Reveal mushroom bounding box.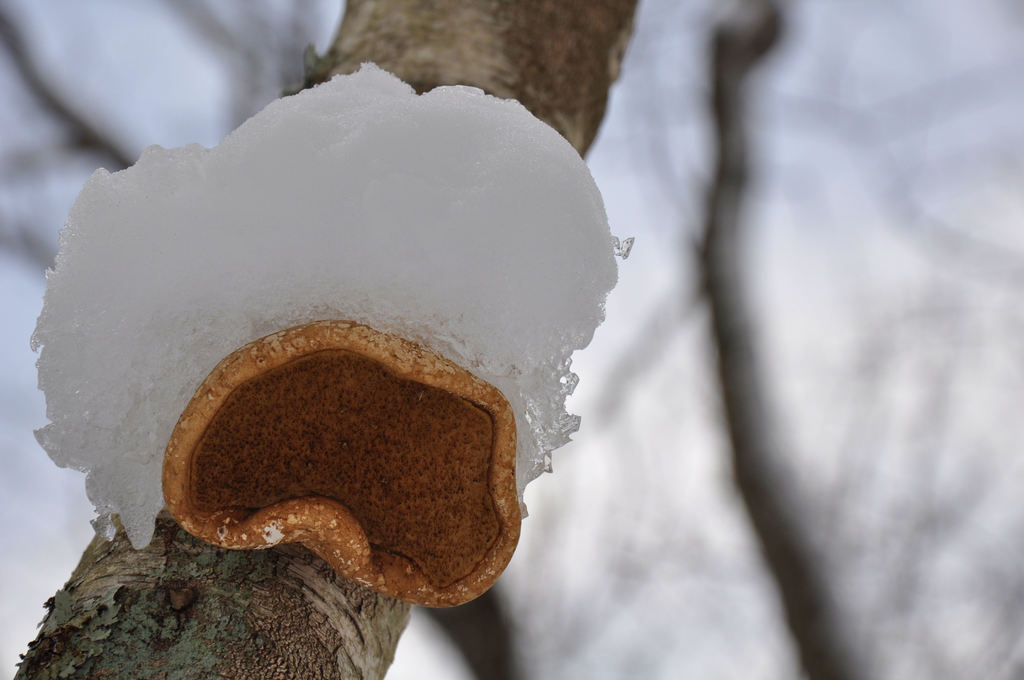
Revealed: select_region(169, 181, 559, 617).
